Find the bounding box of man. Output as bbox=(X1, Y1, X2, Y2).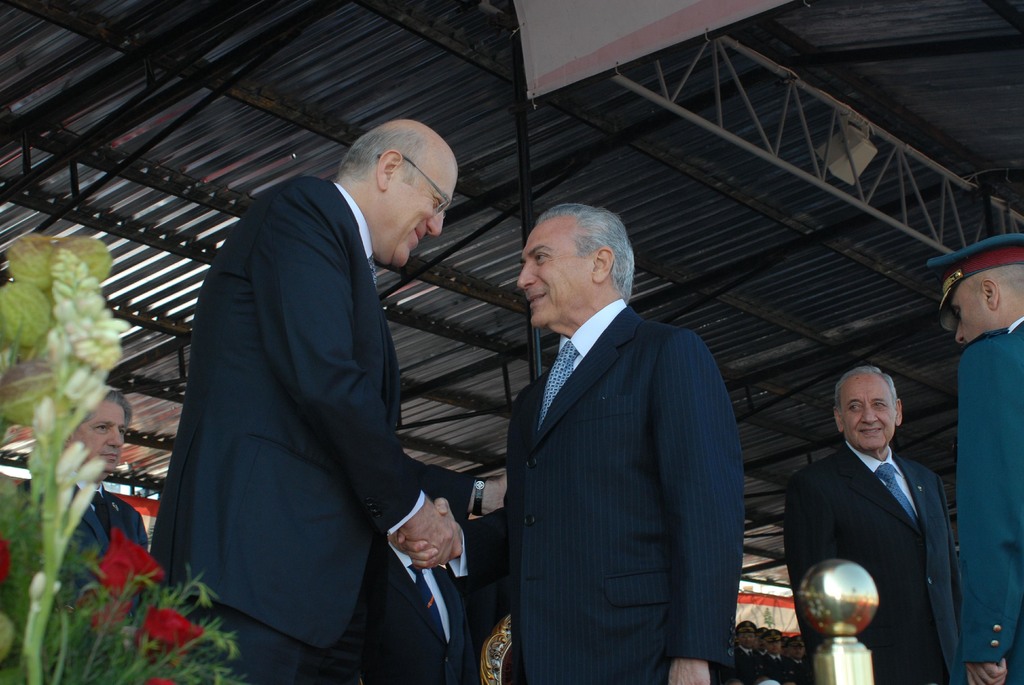
bbox=(780, 369, 961, 684).
